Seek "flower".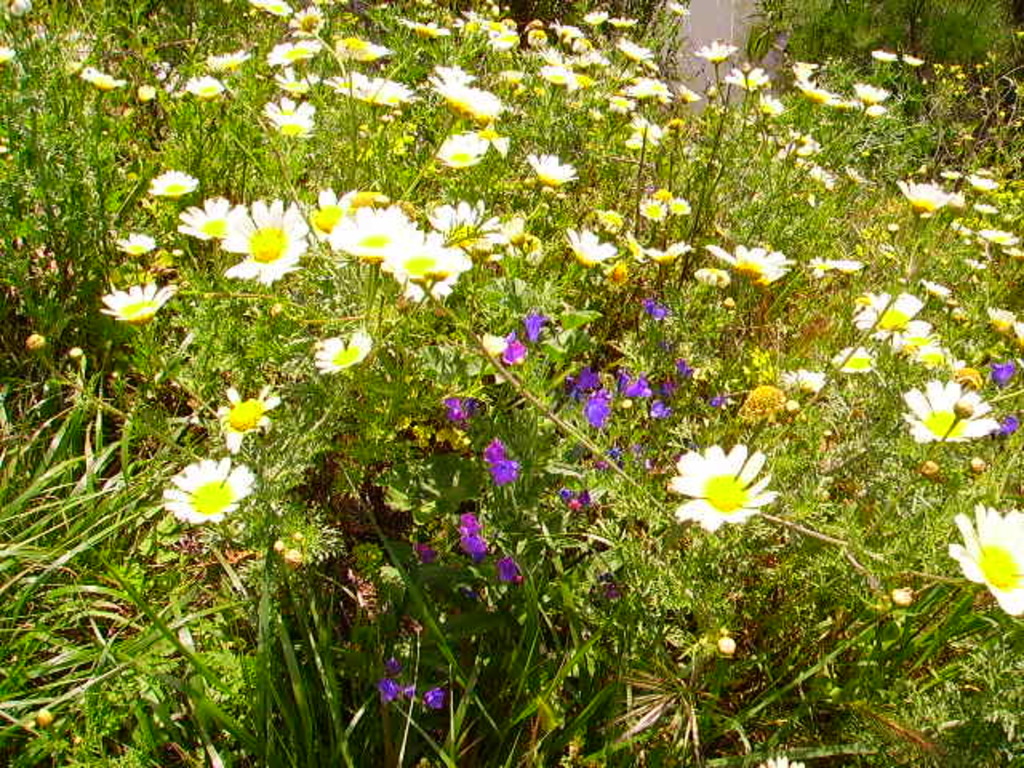
(left=110, top=227, right=158, bottom=261).
